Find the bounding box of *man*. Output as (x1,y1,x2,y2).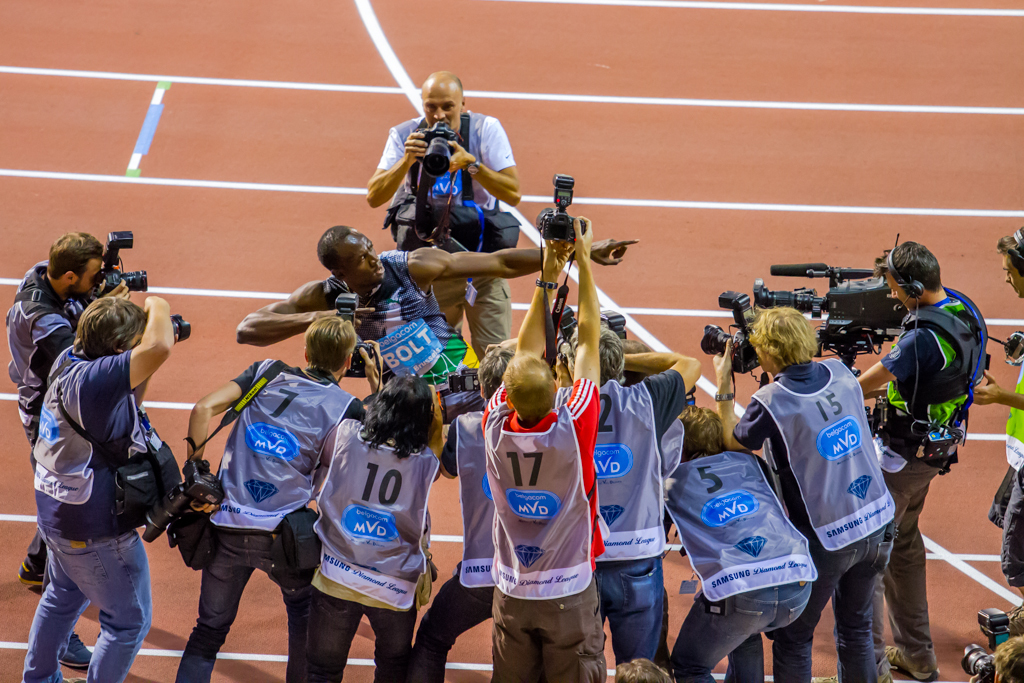
(477,214,610,682).
